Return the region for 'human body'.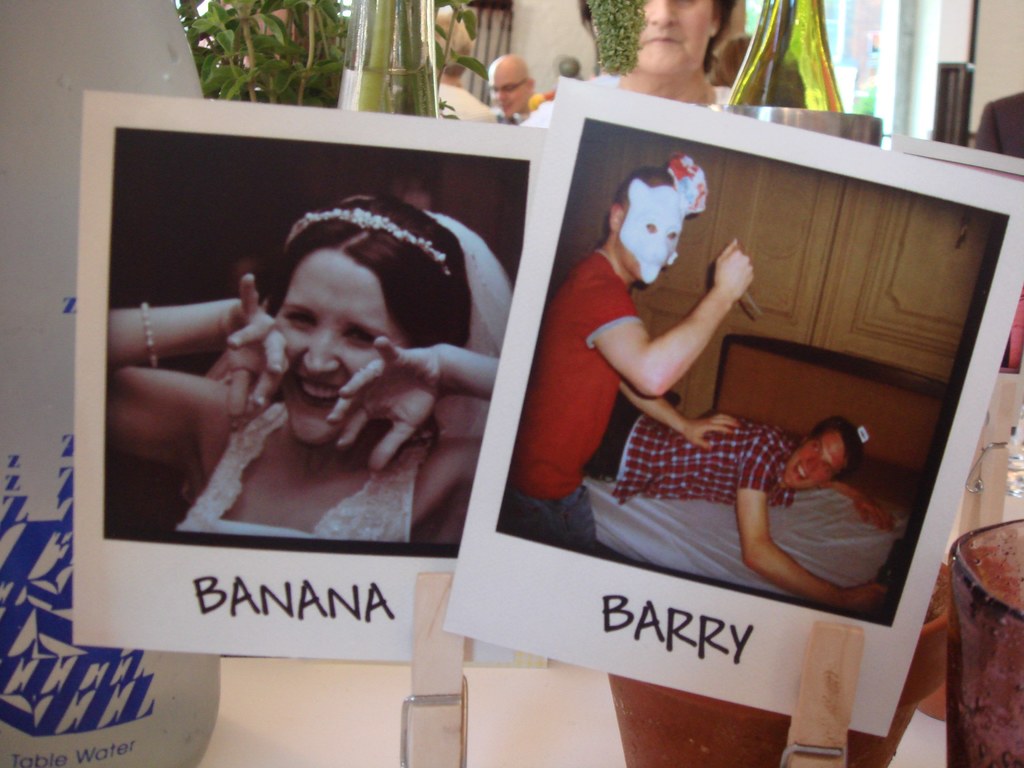
502/237/758/561.
